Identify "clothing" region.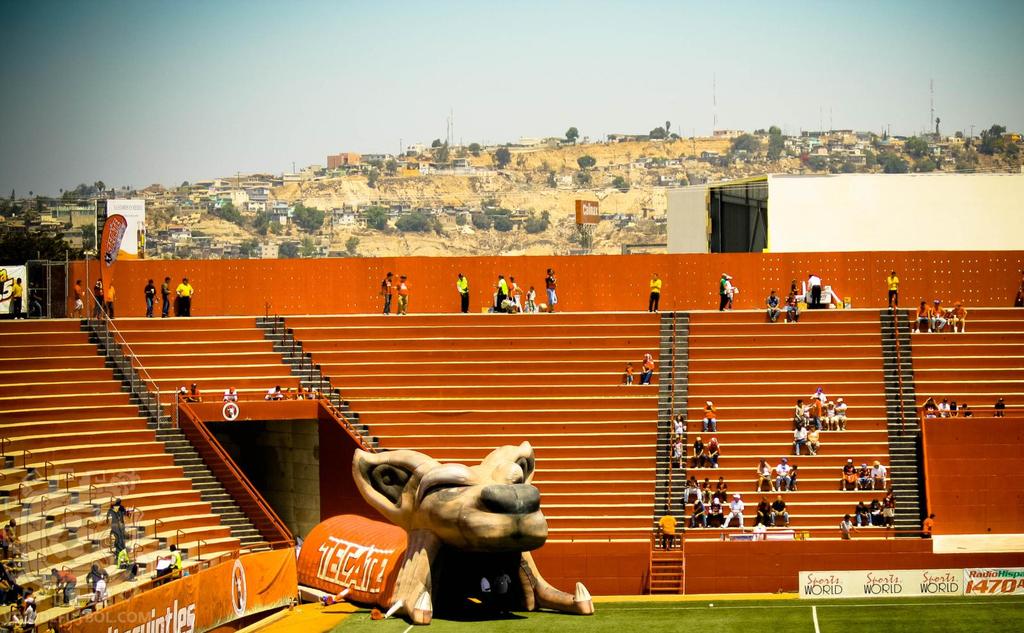
Region: [x1=920, y1=403, x2=963, y2=419].
